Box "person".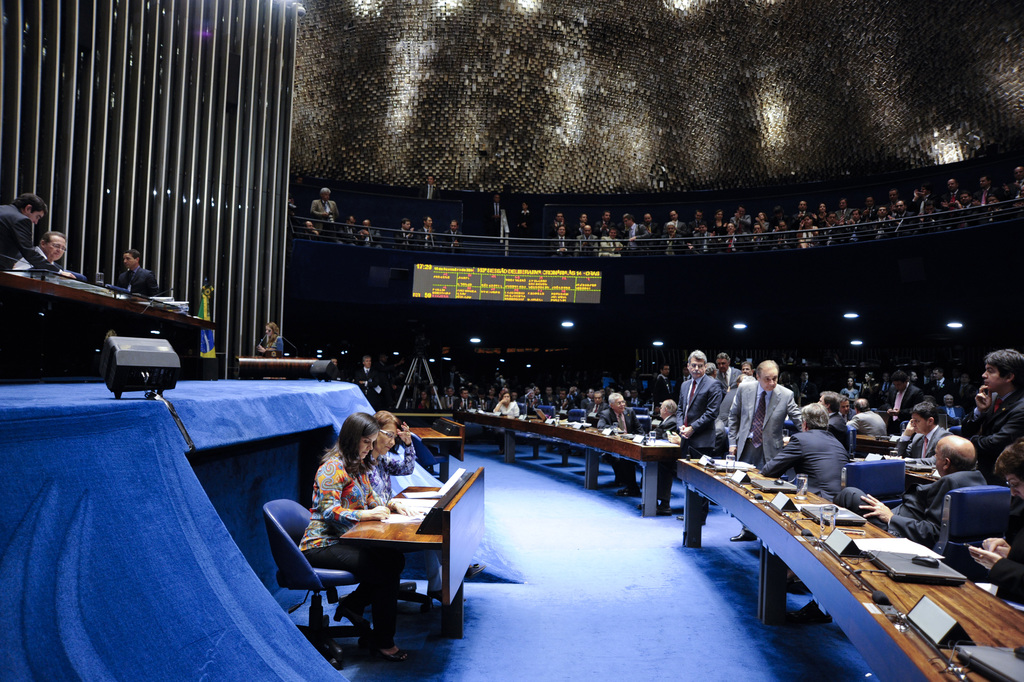
locate(689, 209, 706, 234).
